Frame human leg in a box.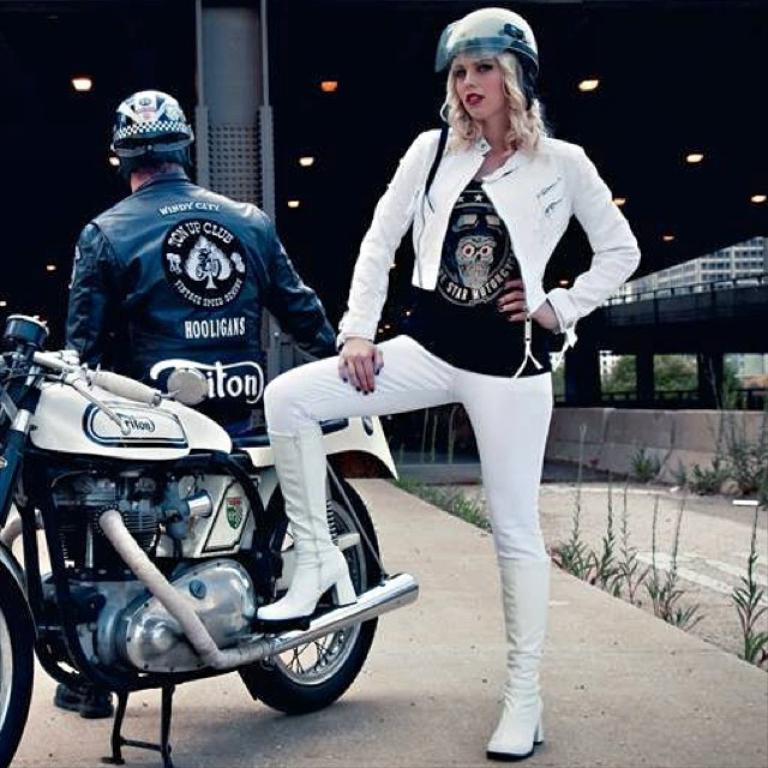
{"left": 253, "top": 335, "right": 450, "bottom": 622}.
